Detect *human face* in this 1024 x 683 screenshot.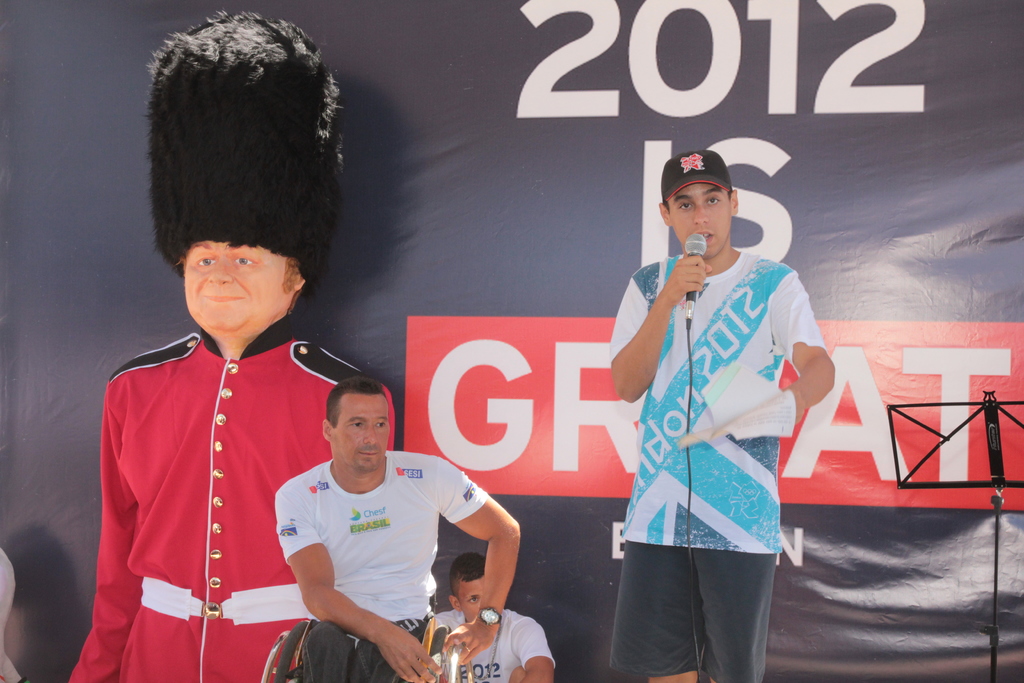
Detection: (left=334, top=400, right=389, bottom=473).
